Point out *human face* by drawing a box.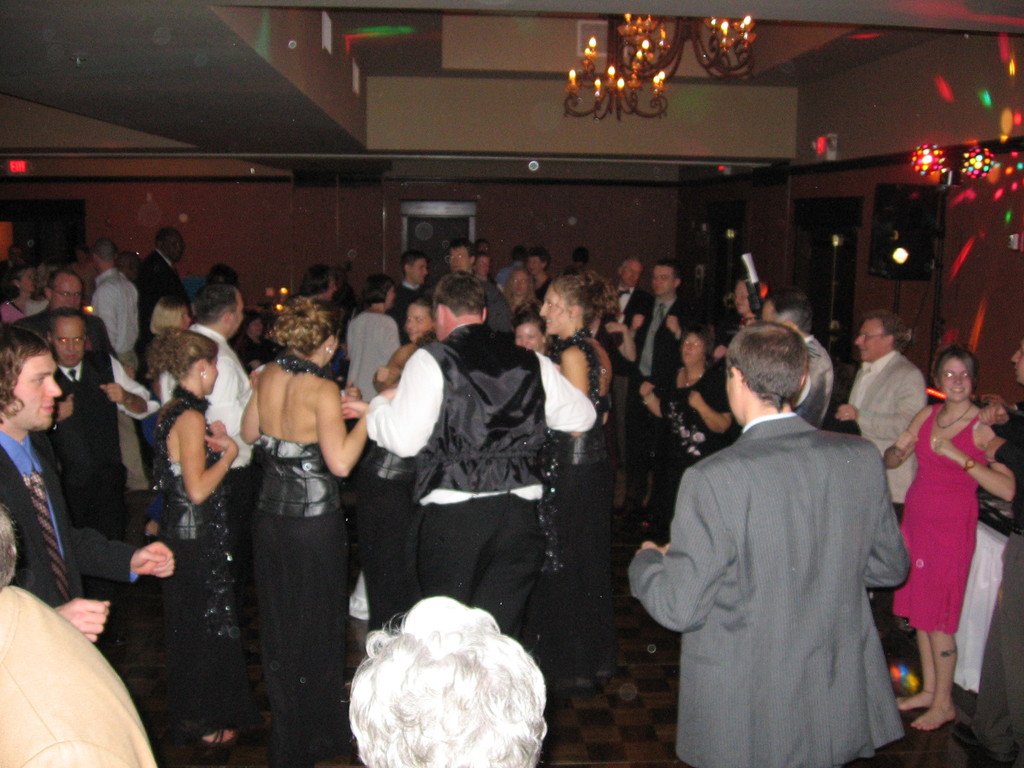
[x1=621, y1=262, x2=642, y2=289].
